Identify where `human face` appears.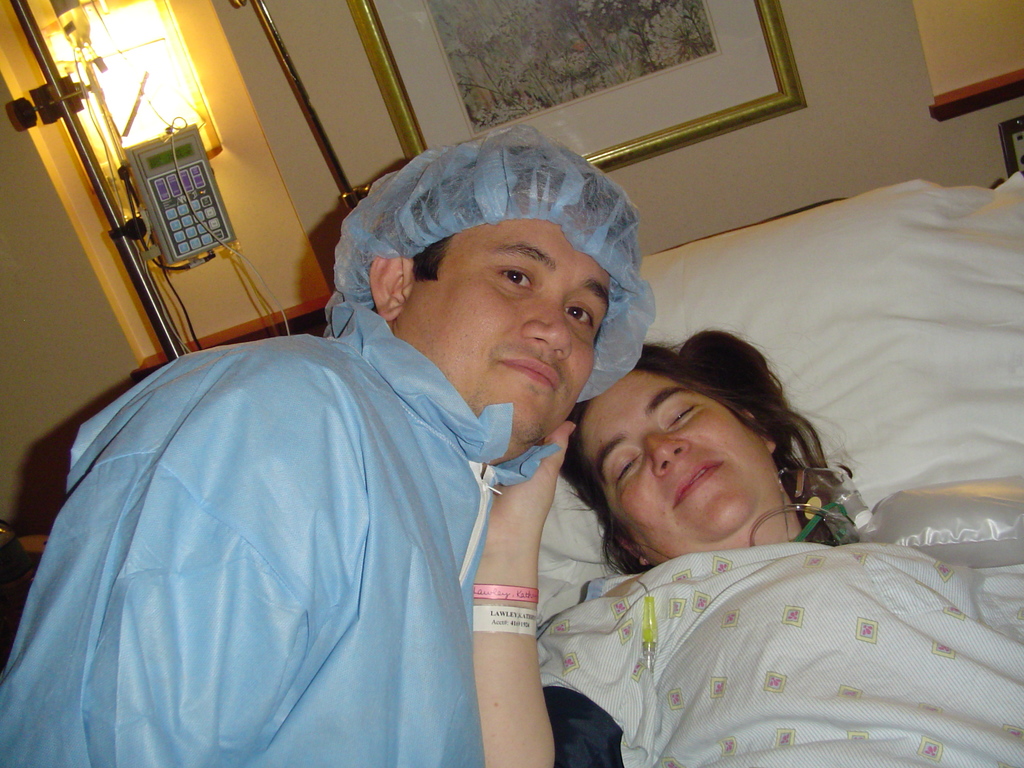
Appears at region(415, 221, 607, 436).
